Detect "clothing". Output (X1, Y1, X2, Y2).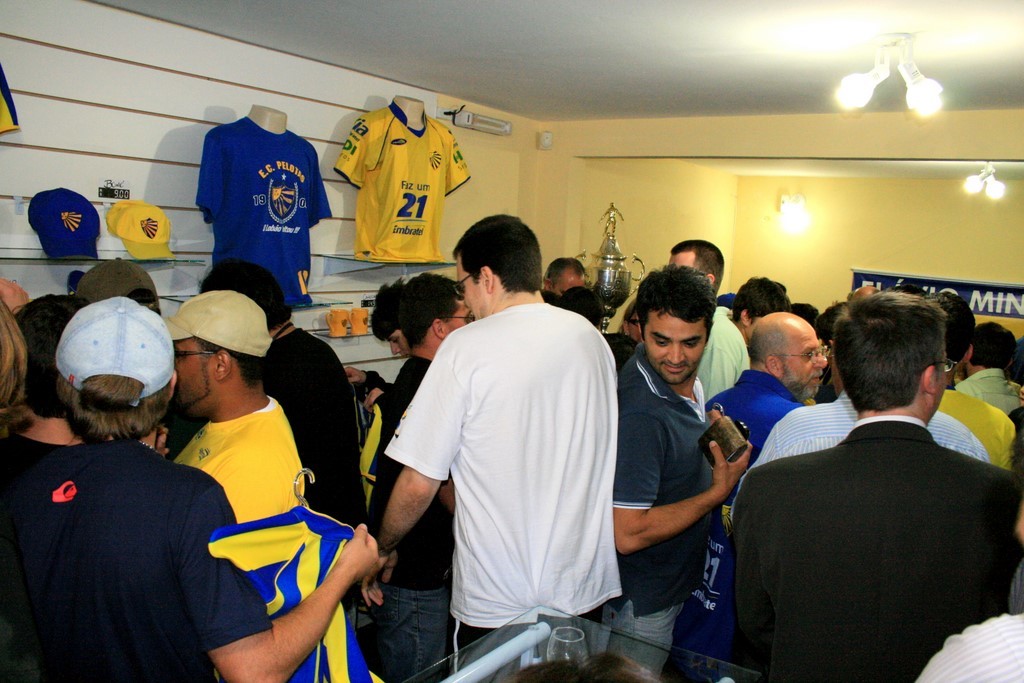
(271, 330, 378, 586).
